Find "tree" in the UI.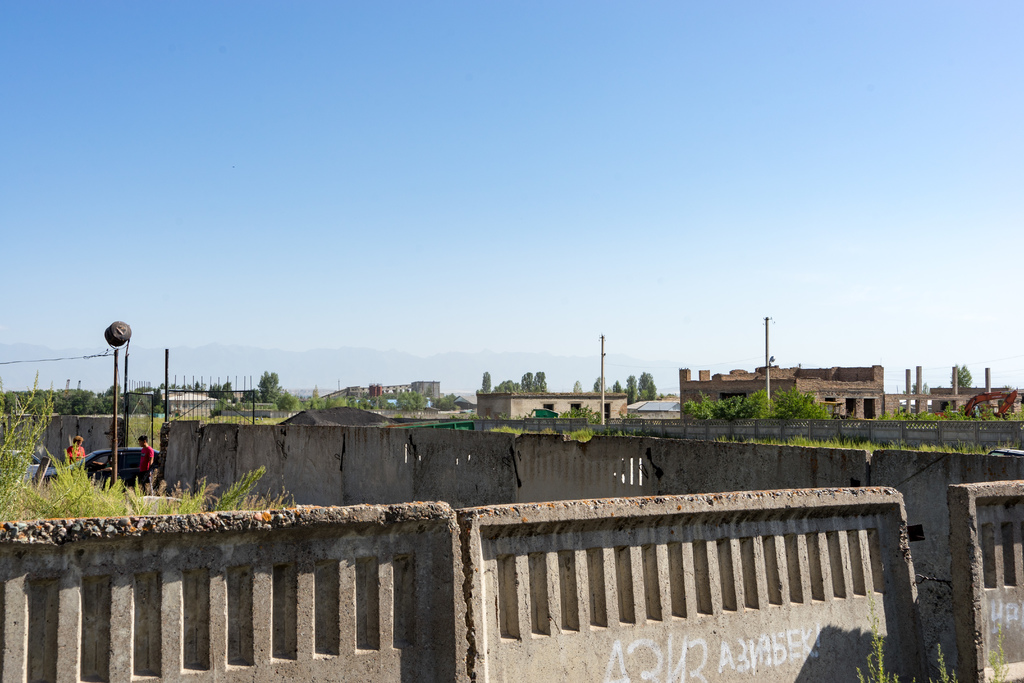
UI element at x1=692, y1=385, x2=838, y2=427.
